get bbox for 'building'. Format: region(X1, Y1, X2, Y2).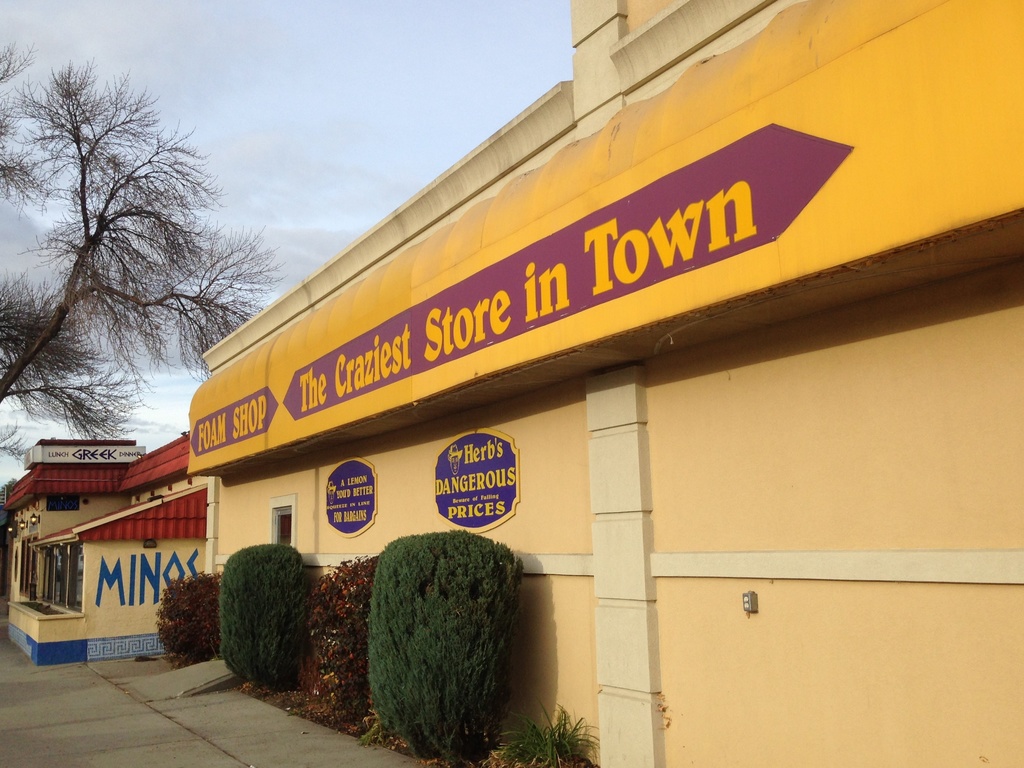
region(0, 433, 211, 663).
